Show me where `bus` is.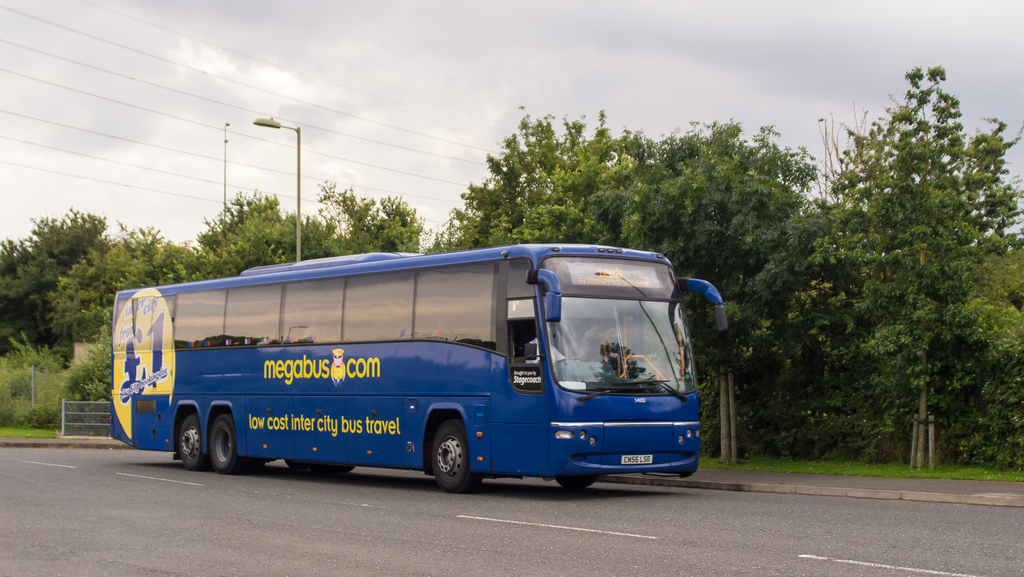
`bus` is at [107, 244, 730, 499].
